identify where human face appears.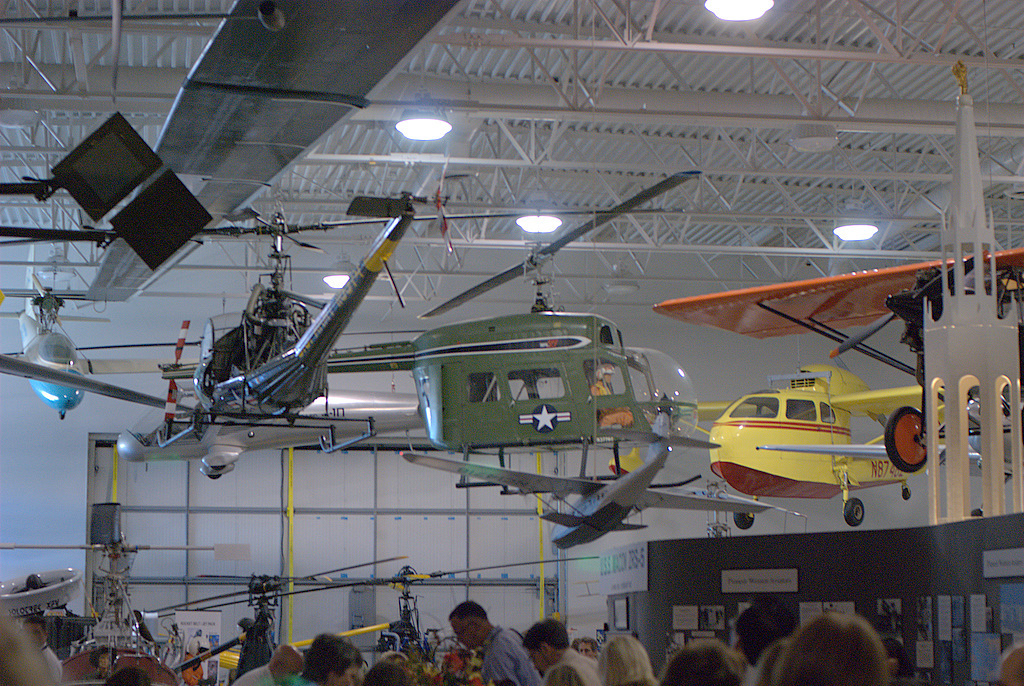
Appears at 449:617:476:648.
